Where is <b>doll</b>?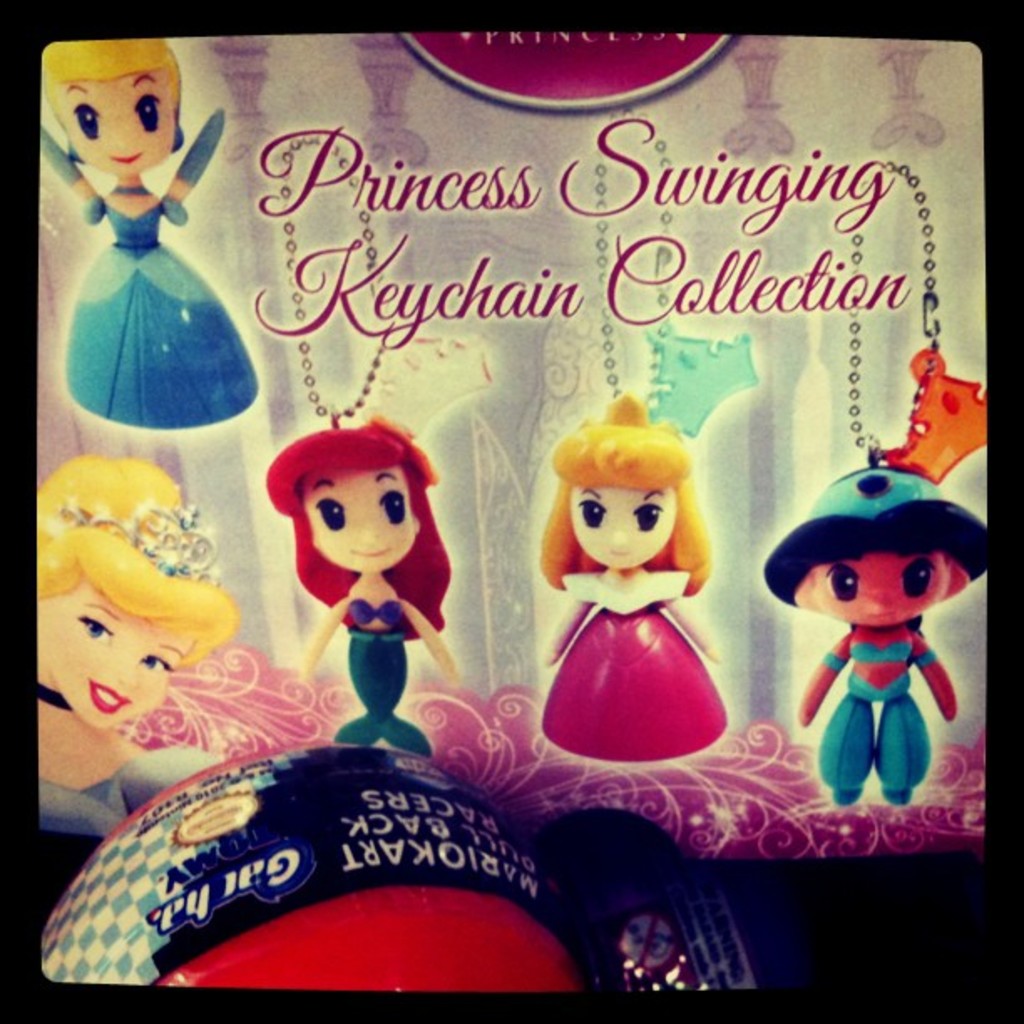
region(33, 28, 259, 422).
